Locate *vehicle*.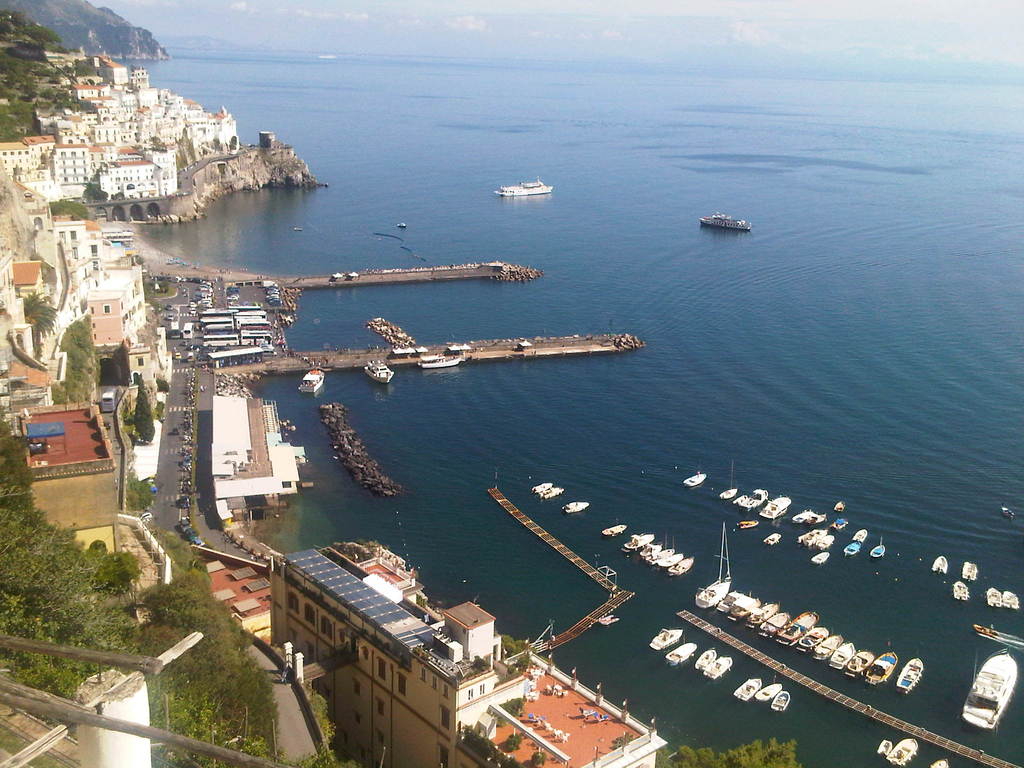
Bounding box: (x1=761, y1=532, x2=782, y2=548).
